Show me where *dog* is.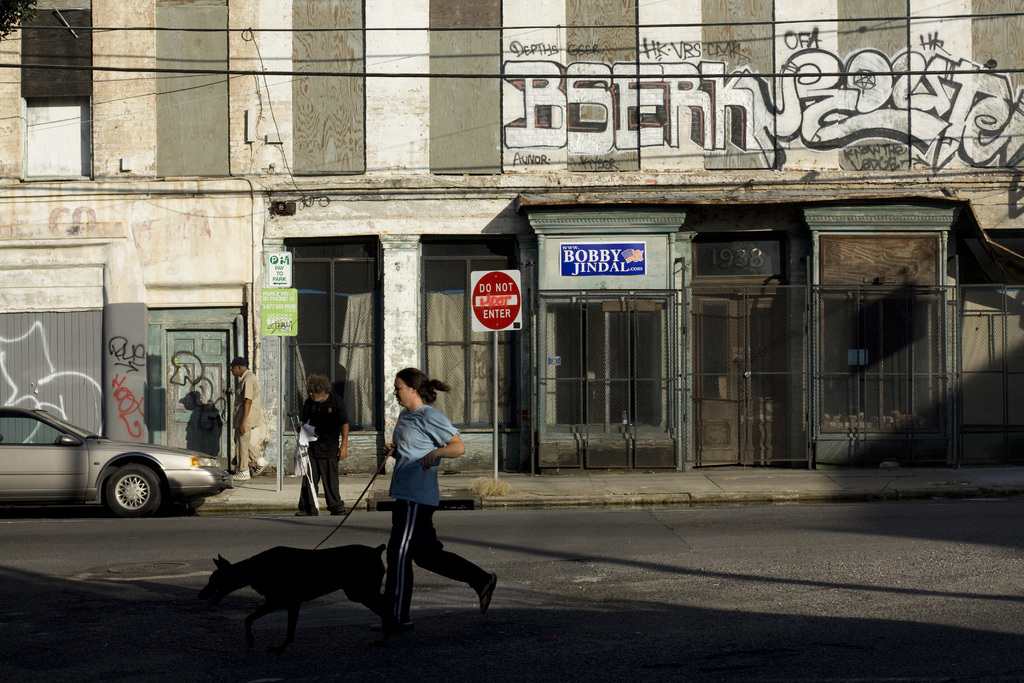
*dog* is at bbox=[202, 546, 385, 638].
